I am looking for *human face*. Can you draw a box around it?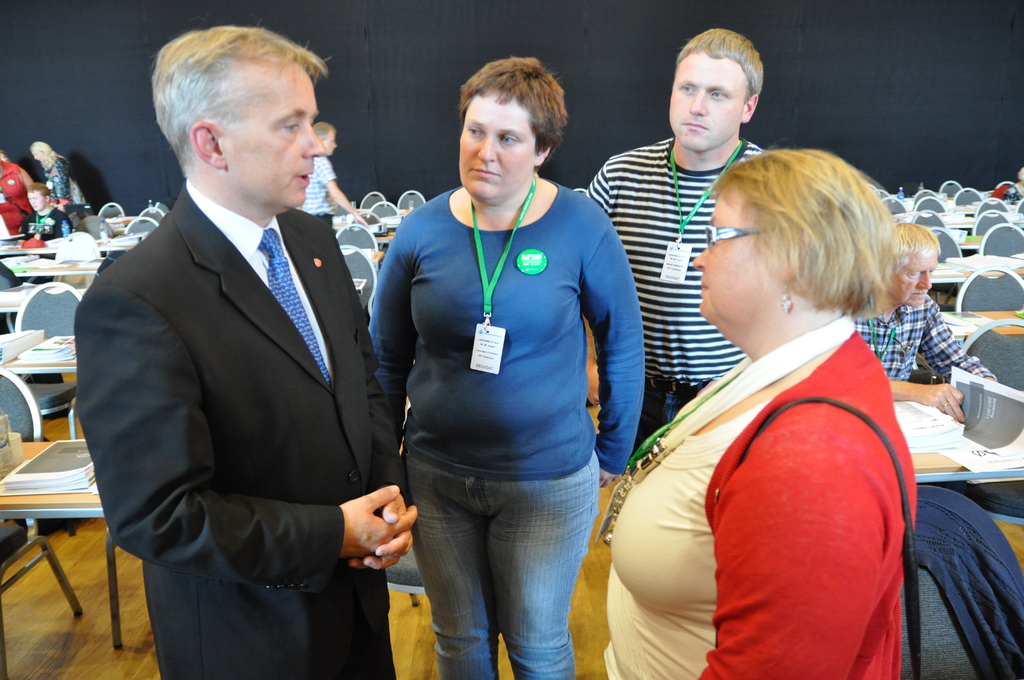
Sure, the bounding box is region(225, 70, 326, 207).
